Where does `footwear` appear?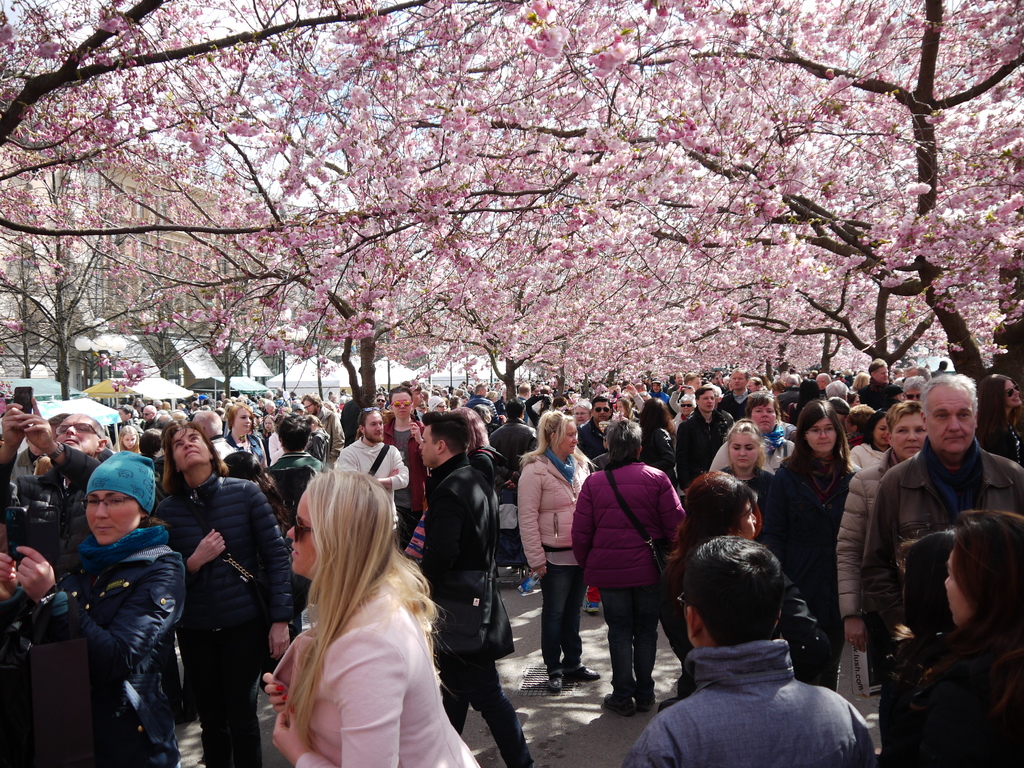
Appears at left=566, top=668, right=605, bottom=685.
